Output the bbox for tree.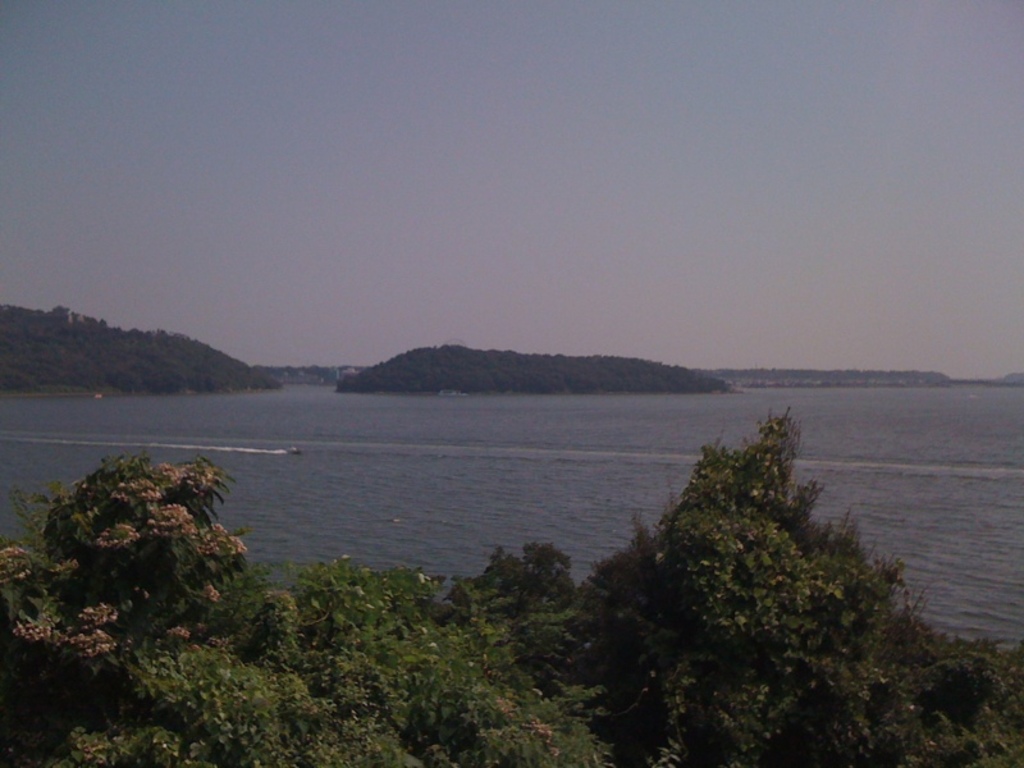
Rect(0, 454, 261, 767).
